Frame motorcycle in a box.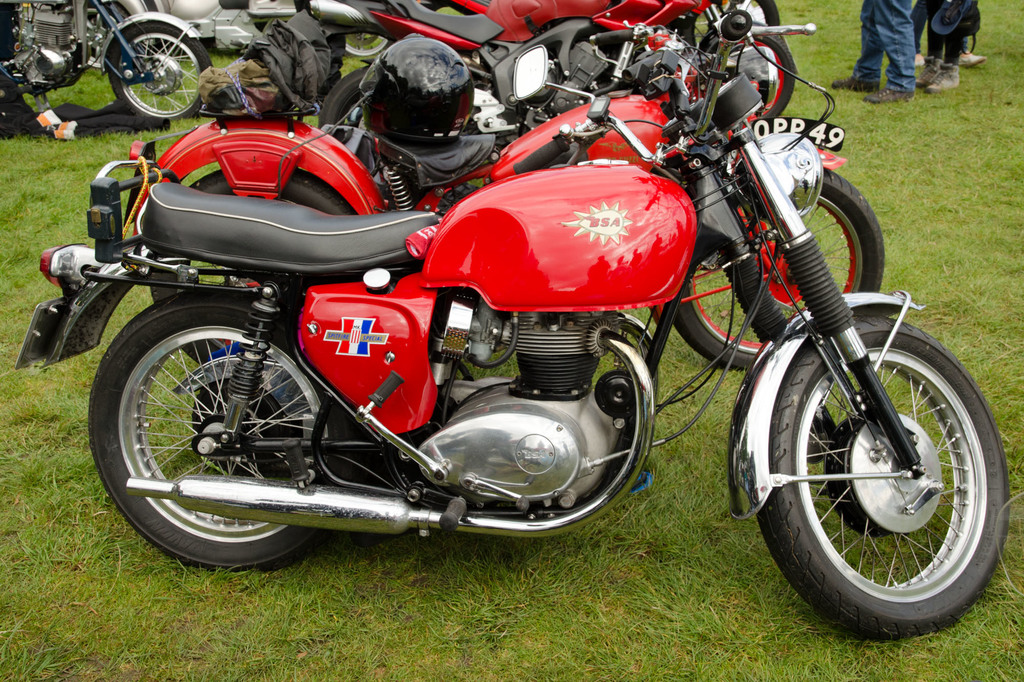
[135,0,409,63].
